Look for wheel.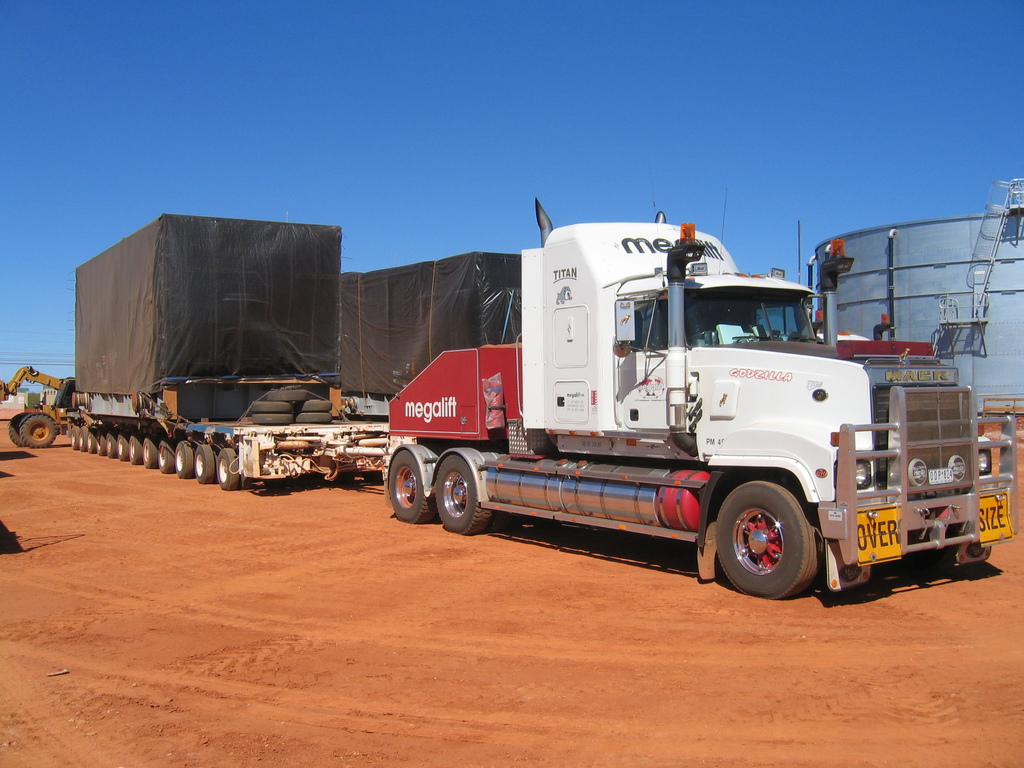
Found: rect(69, 428, 78, 447).
